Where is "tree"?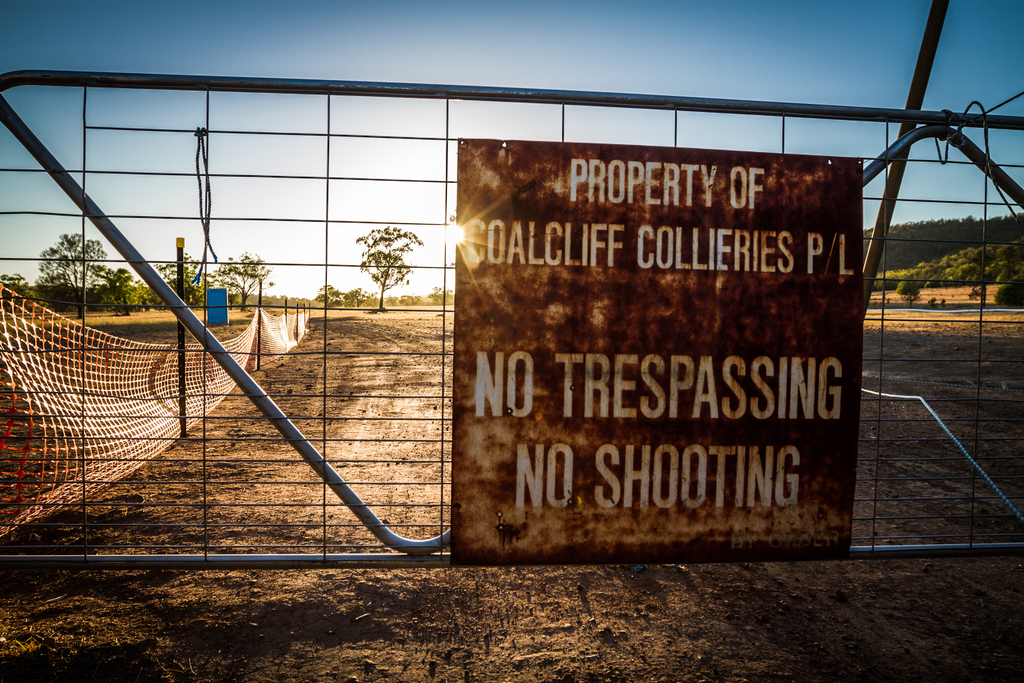
crop(356, 226, 417, 310).
